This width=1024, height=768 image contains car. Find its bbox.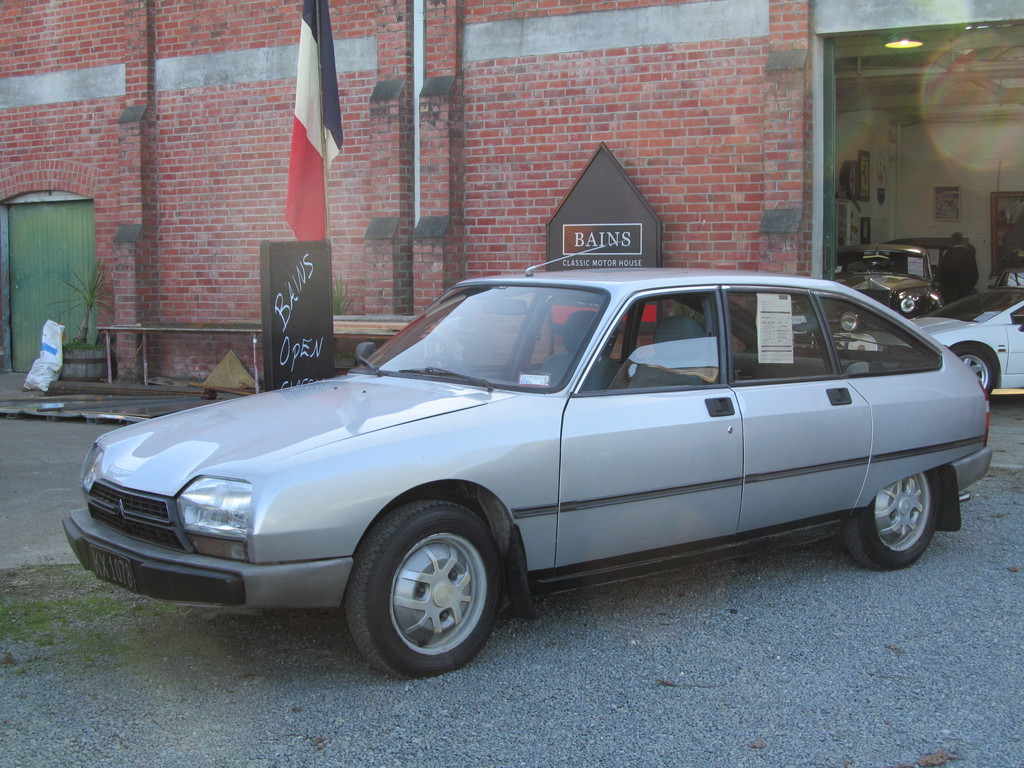
<region>858, 287, 1023, 399</region>.
